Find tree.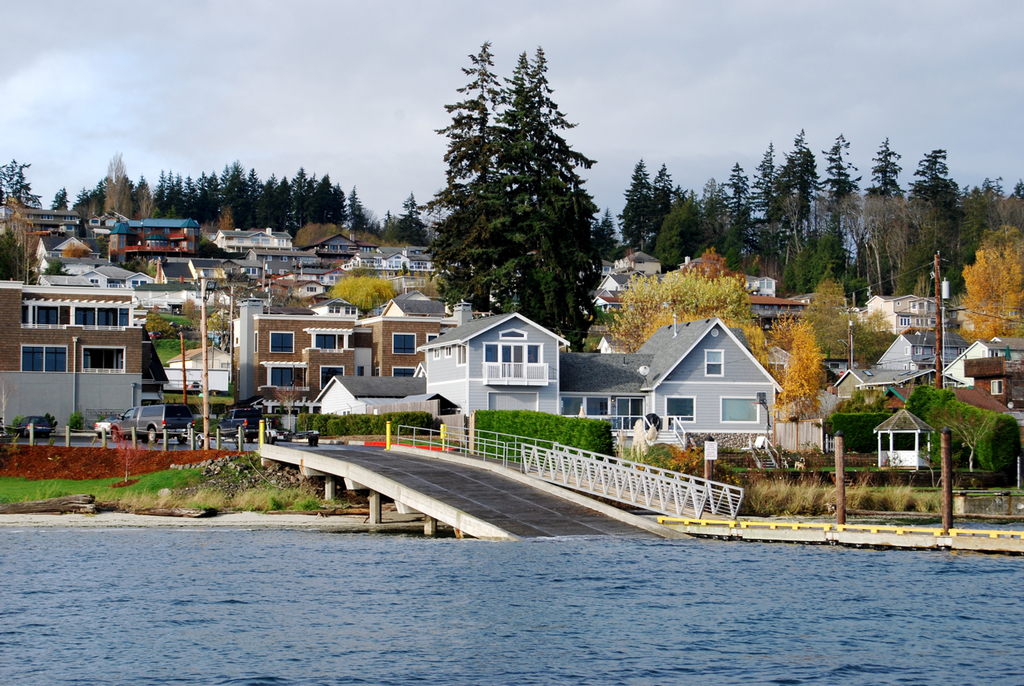
<box>407,50,618,343</box>.
